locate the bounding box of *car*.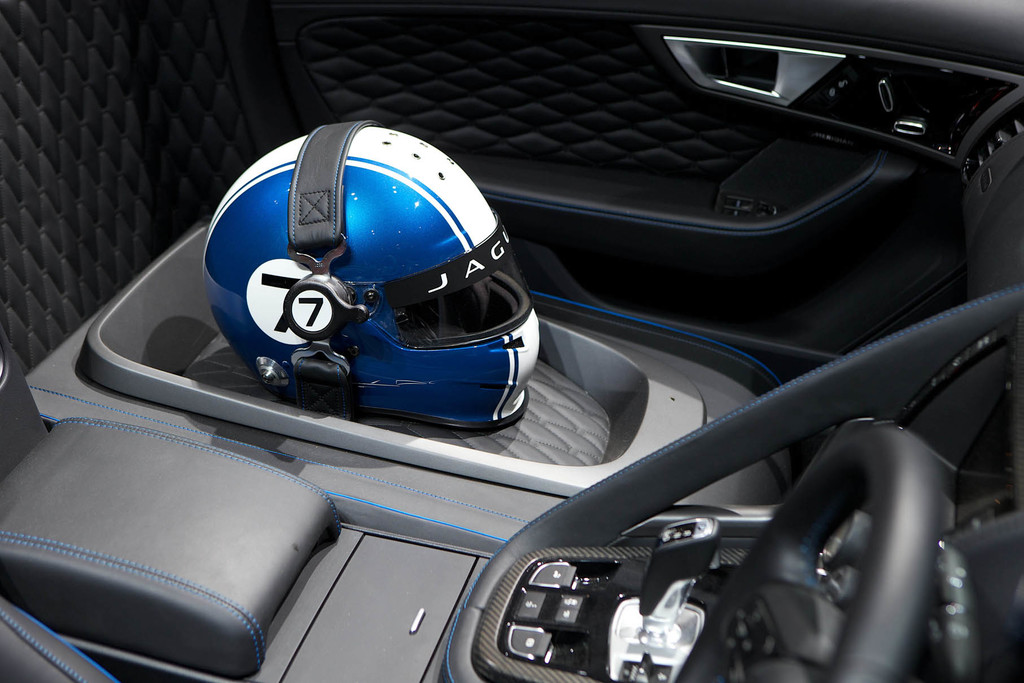
Bounding box: 82 74 968 682.
